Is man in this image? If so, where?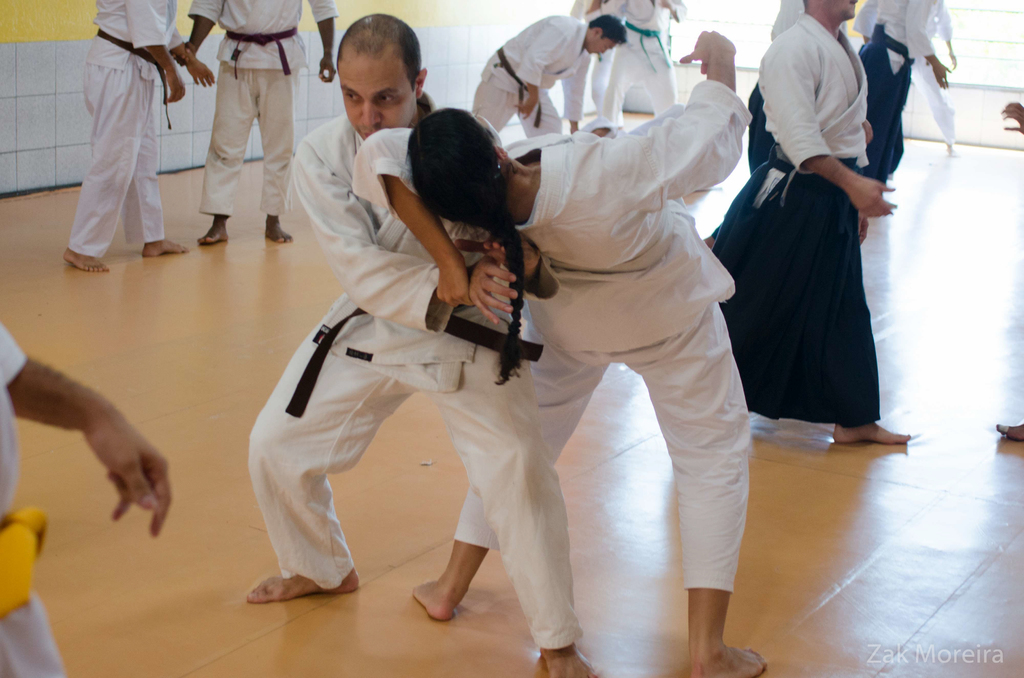
Yes, at (182,0,330,250).
